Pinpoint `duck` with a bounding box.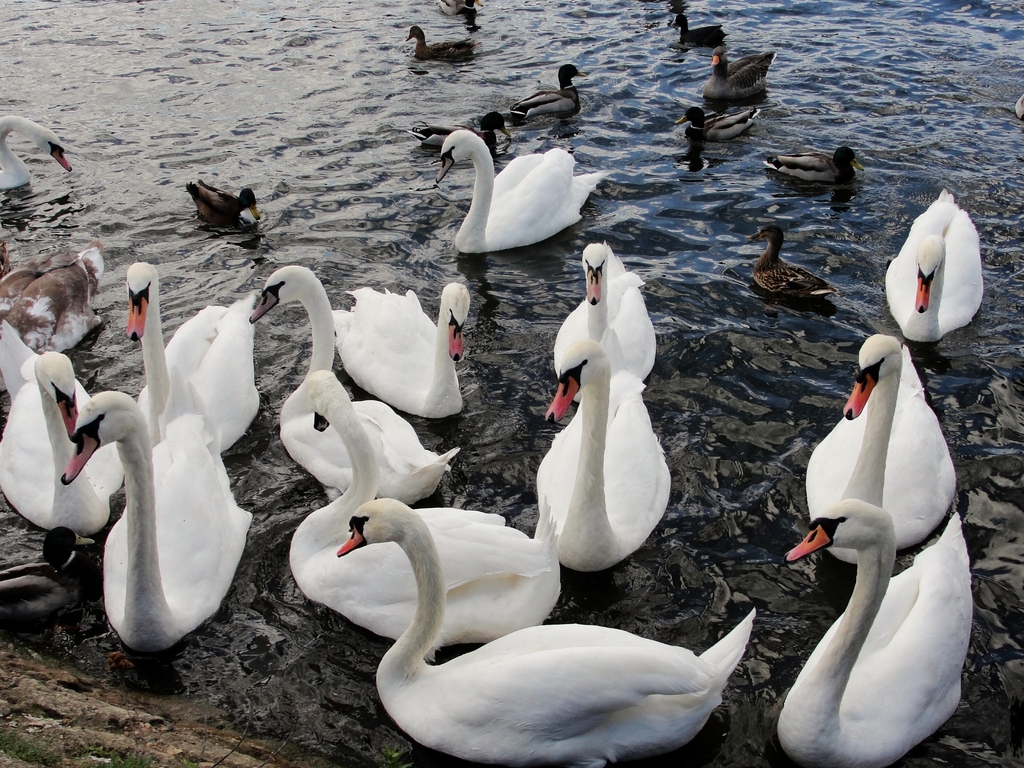
(428, 113, 609, 252).
